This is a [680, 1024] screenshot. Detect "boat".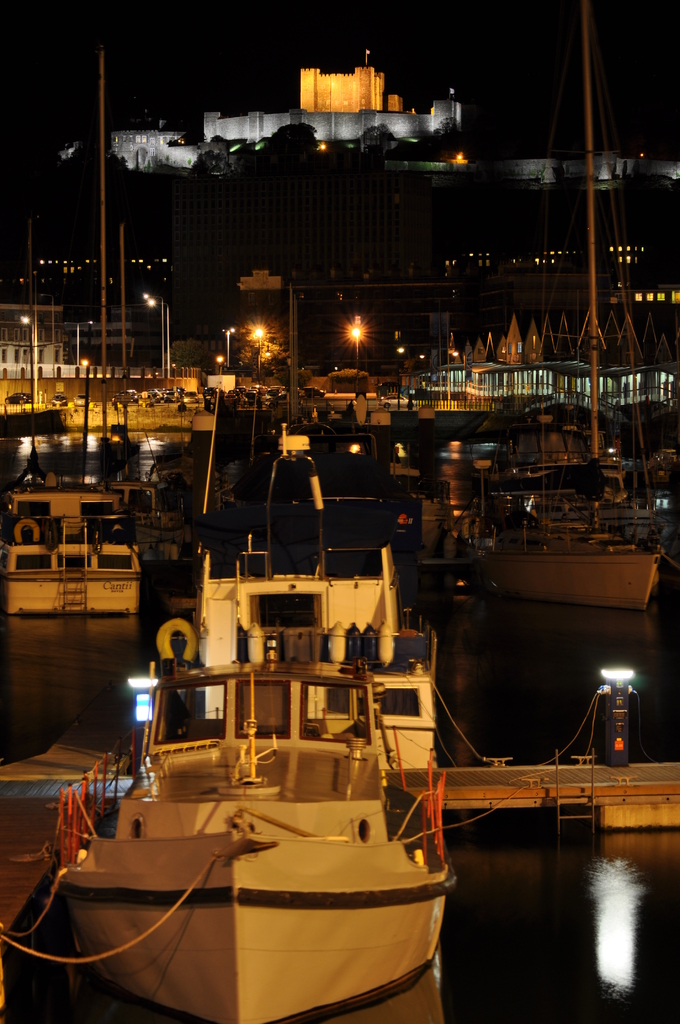
(0,367,136,615).
